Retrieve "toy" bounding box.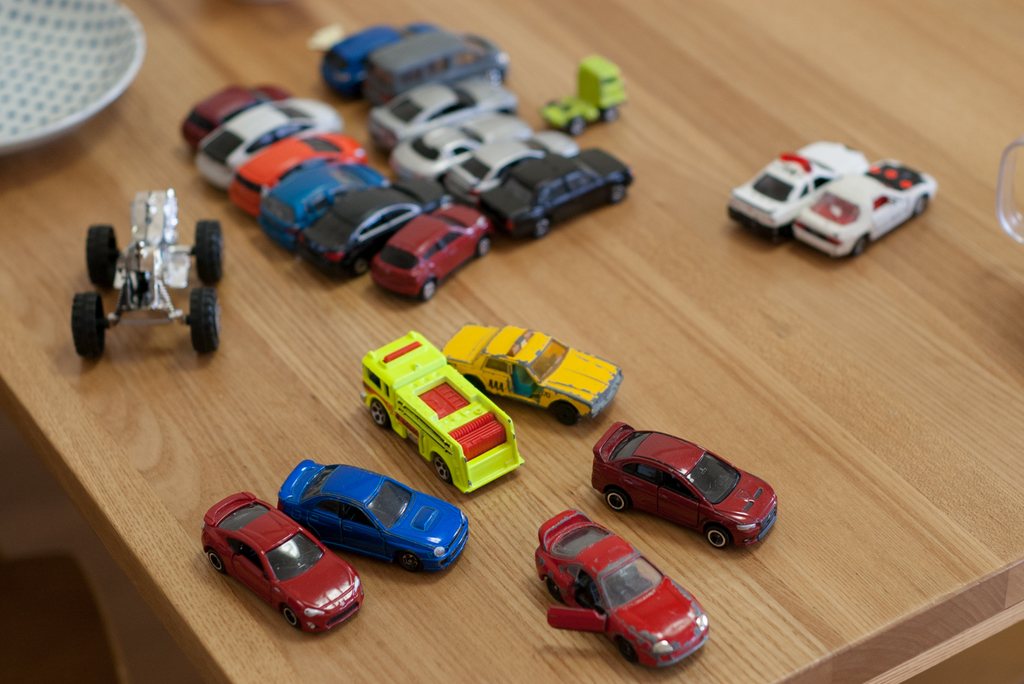
Bounding box: bbox=(591, 426, 767, 567).
